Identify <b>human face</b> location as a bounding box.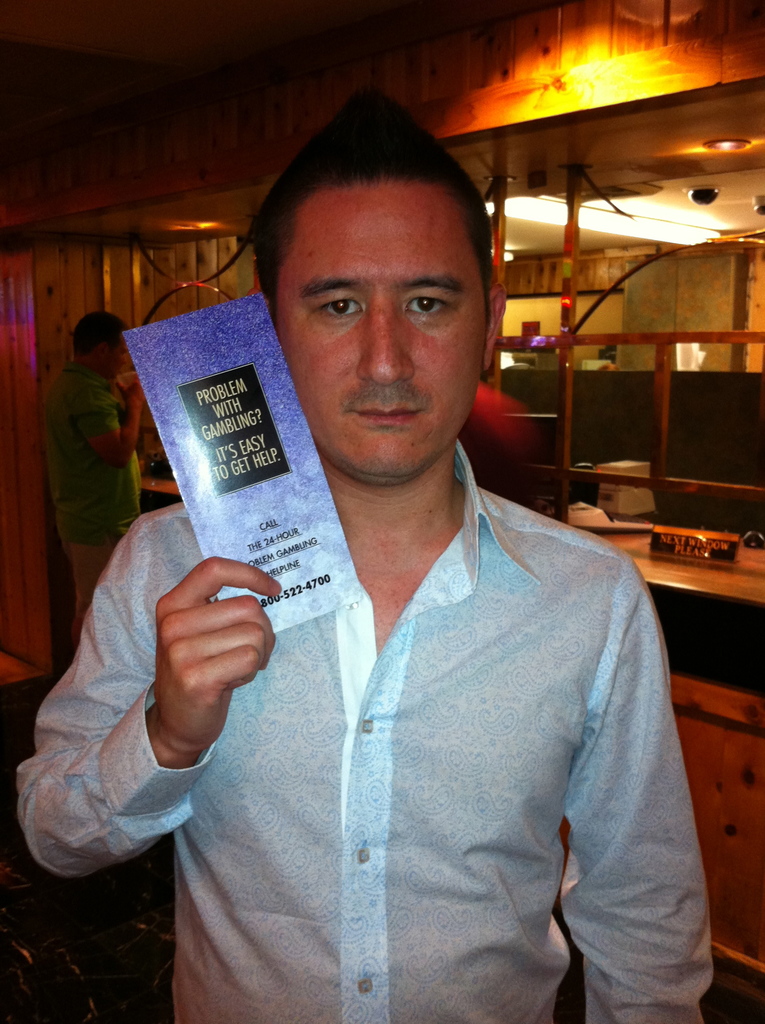
region(268, 154, 491, 474).
